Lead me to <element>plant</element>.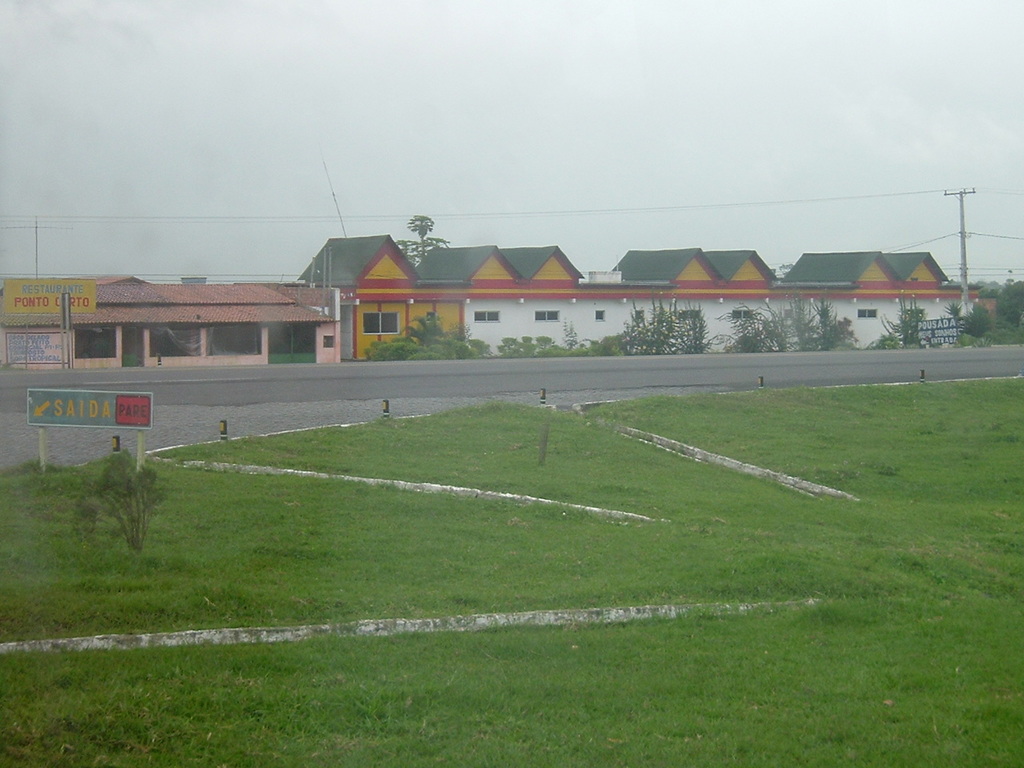
Lead to x1=363 y1=310 x2=495 y2=360.
